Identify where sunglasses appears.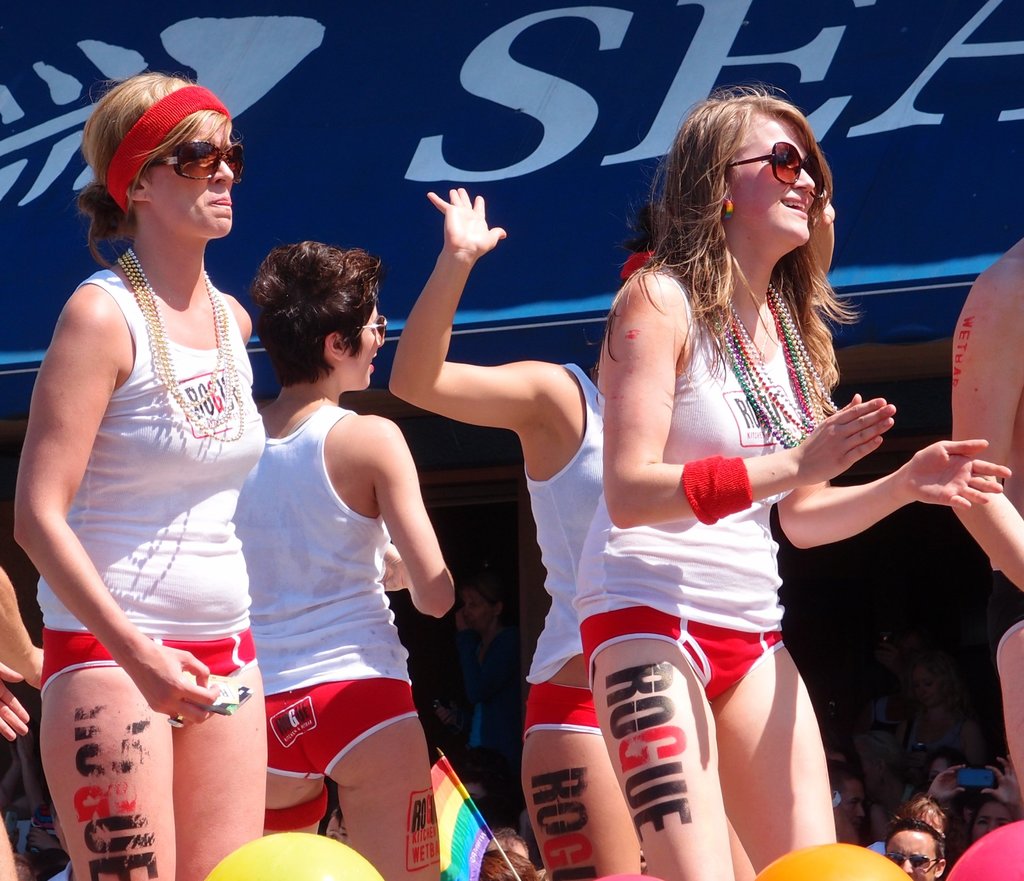
Appears at x1=357, y1=315, x2=386, y2=338.
